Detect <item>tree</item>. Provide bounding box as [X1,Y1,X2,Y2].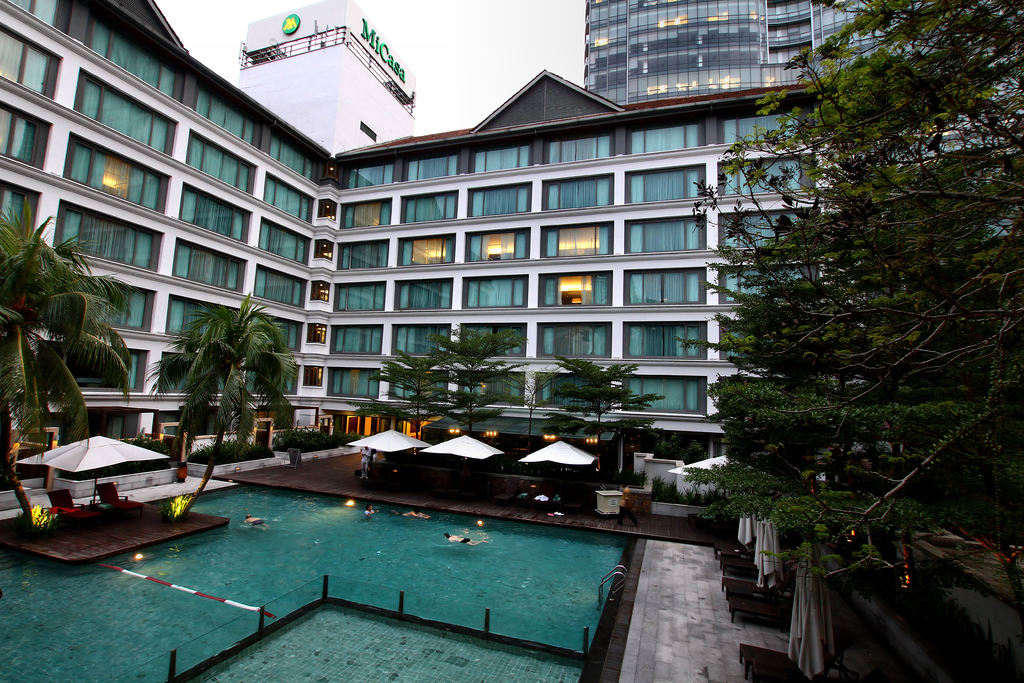
[546,354,665,474].
